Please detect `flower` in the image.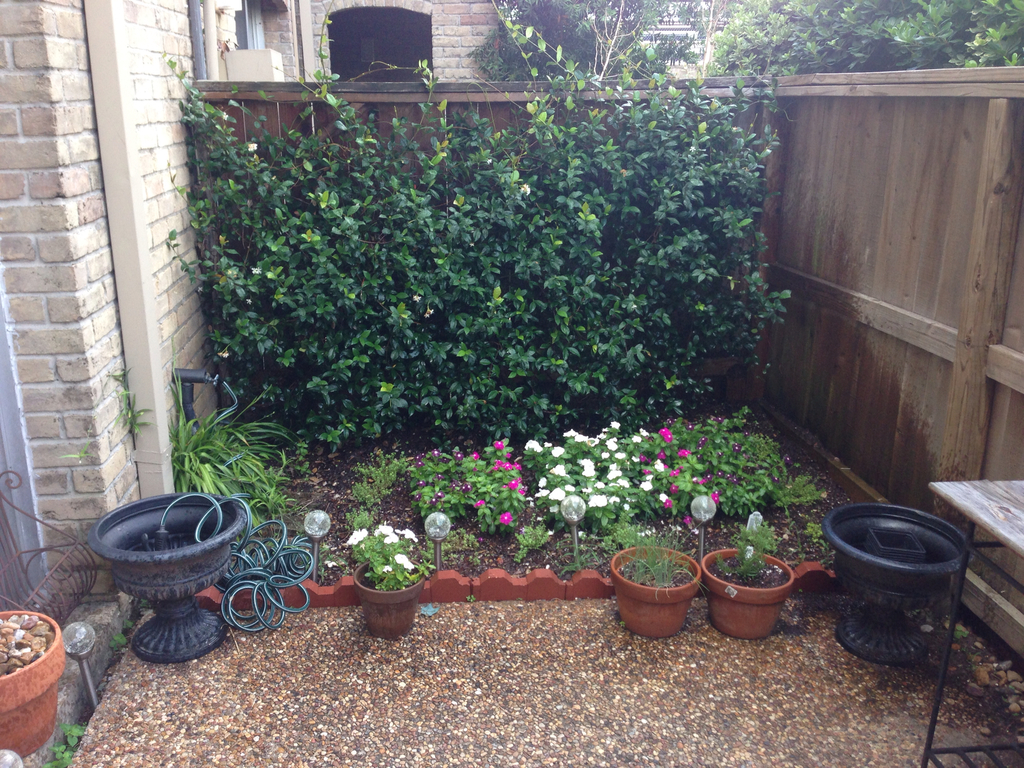
left=523, top=439, right=543, bottom=454.
